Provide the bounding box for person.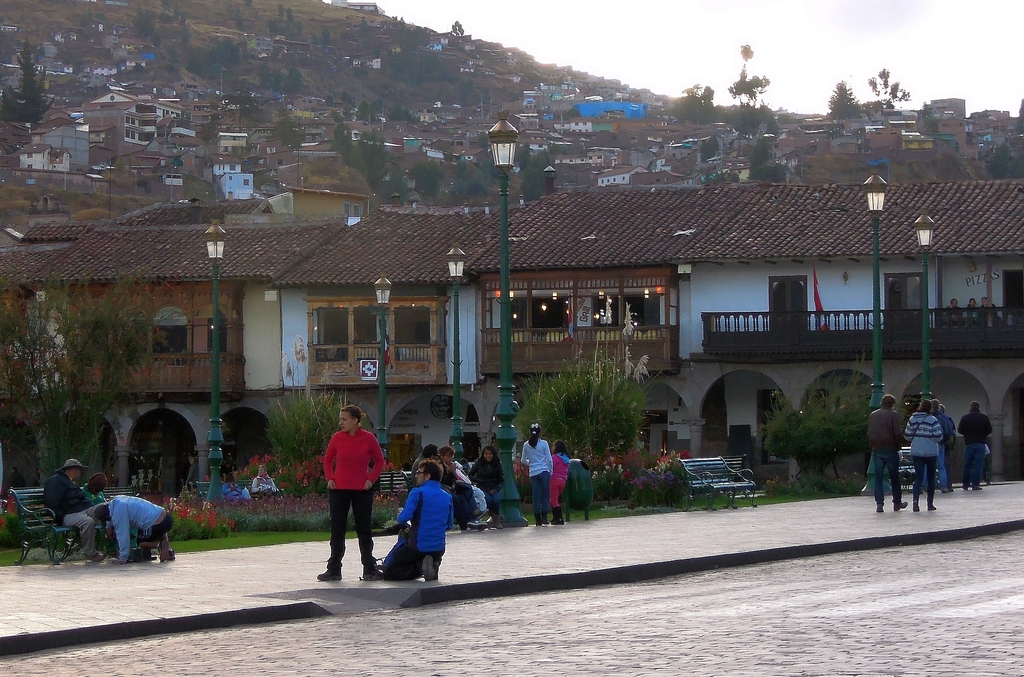
550, 441, 571, 525.
